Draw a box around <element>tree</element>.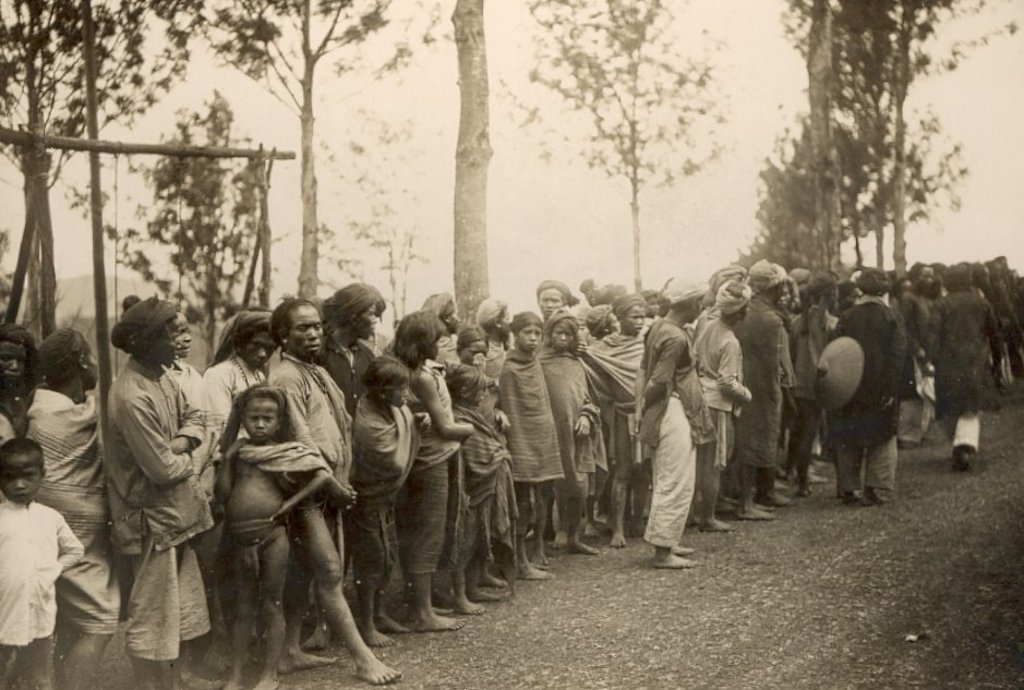
l=112, t=98, r=285, b=343.
